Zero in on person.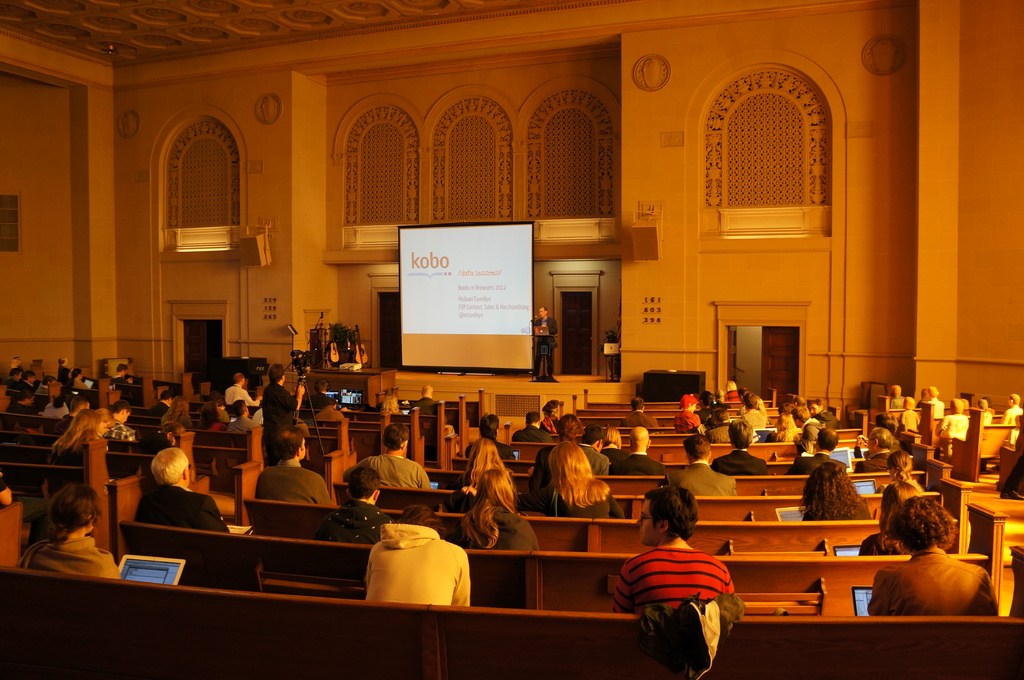
Zeroed in: x1=13, y1=475, x2=131, y2=587.
